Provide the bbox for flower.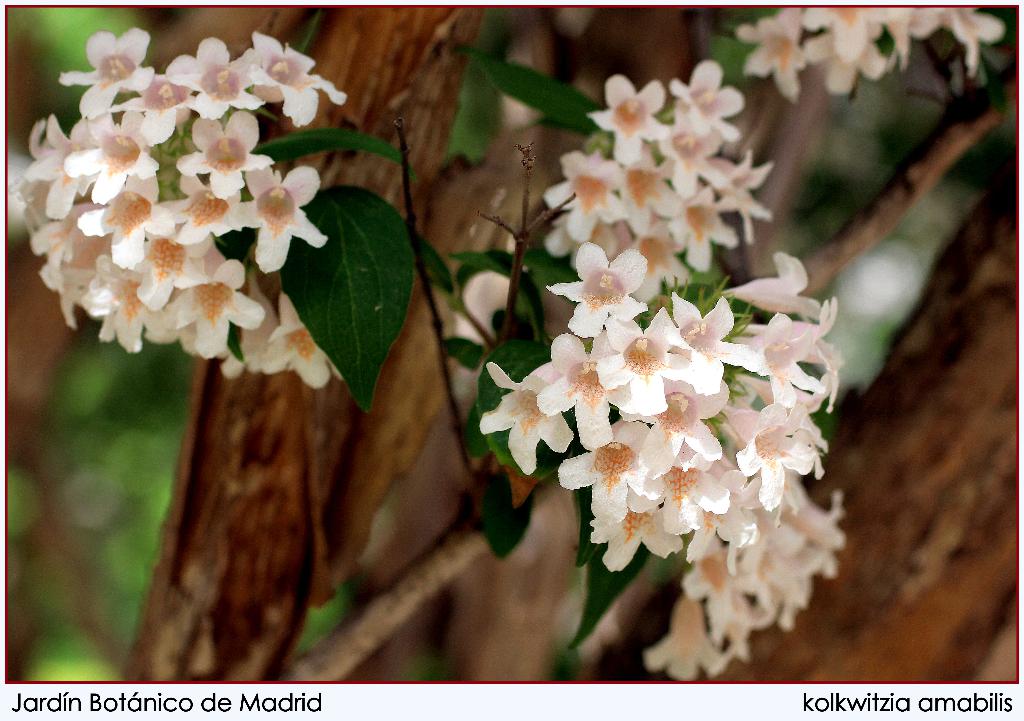
175,112,273,197.
